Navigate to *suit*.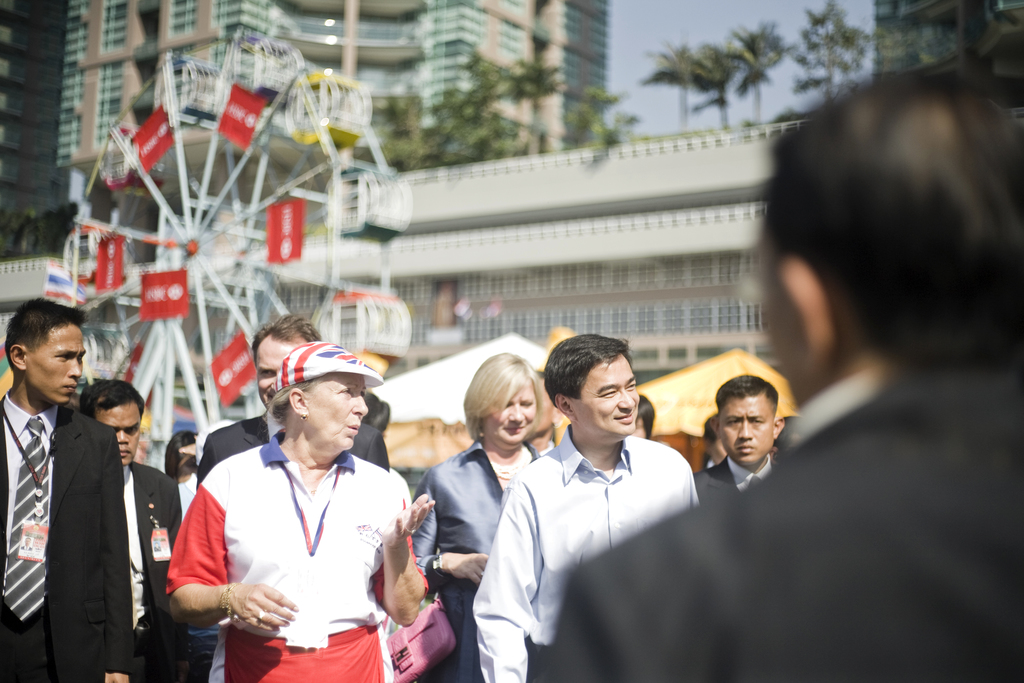
Navigation target: left=122, top=462, right=185, bottom=682.
